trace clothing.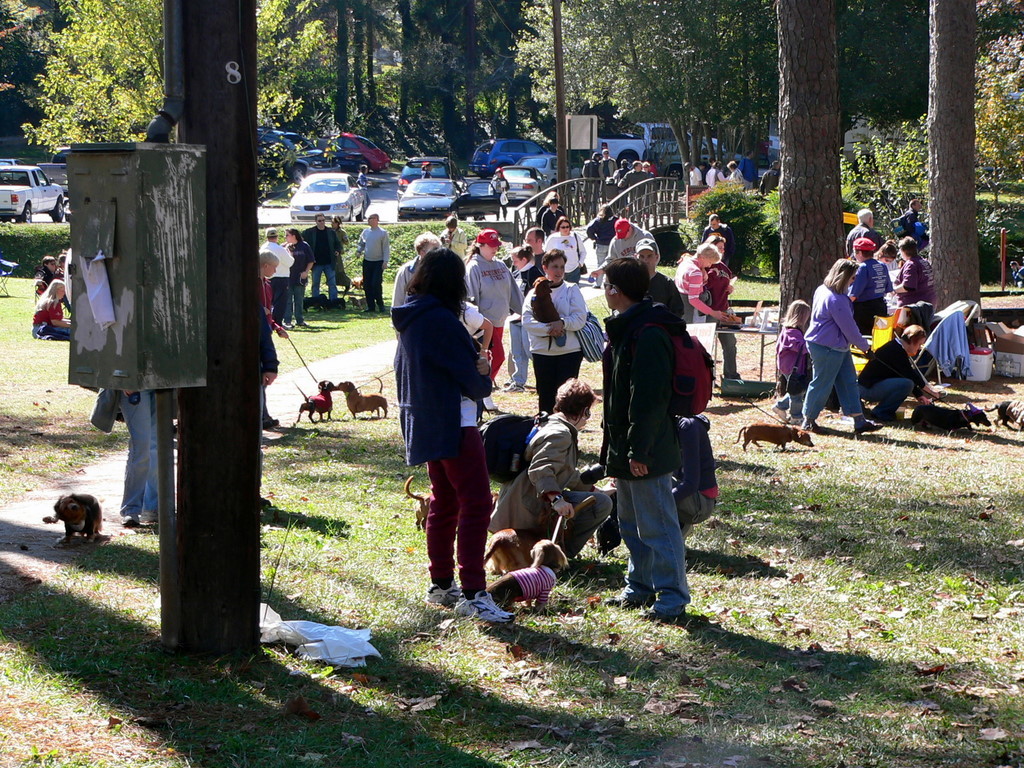
Traced to (x1=29, y1=297, x2=72, y2=340).
